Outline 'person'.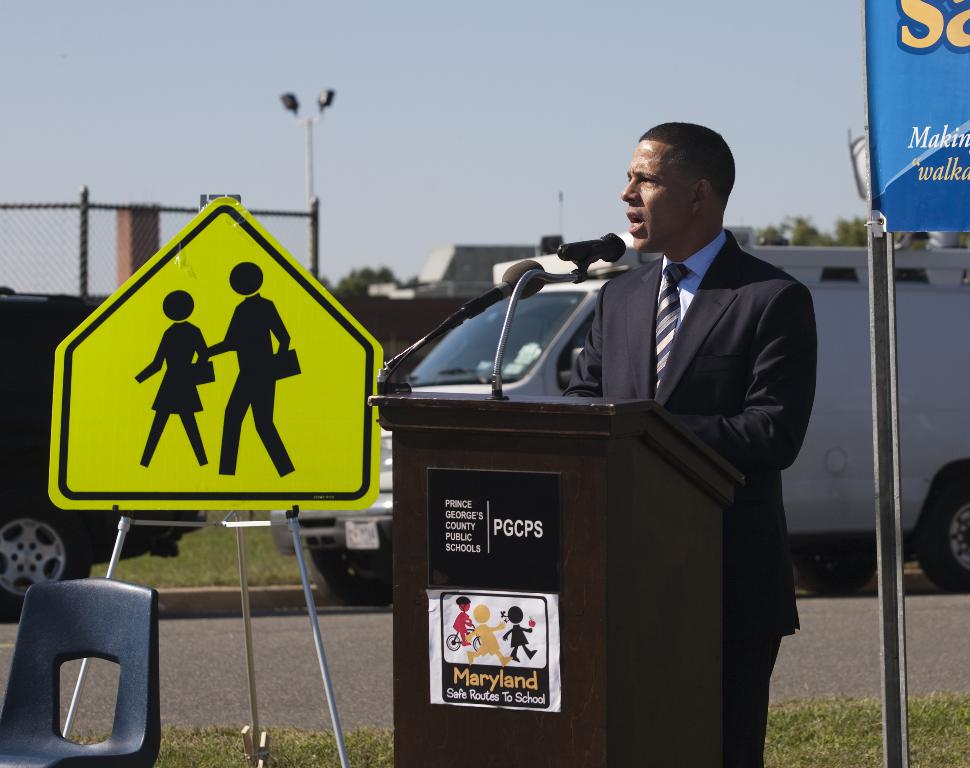
Outline: l=202, t=263, r=304, b=476.
